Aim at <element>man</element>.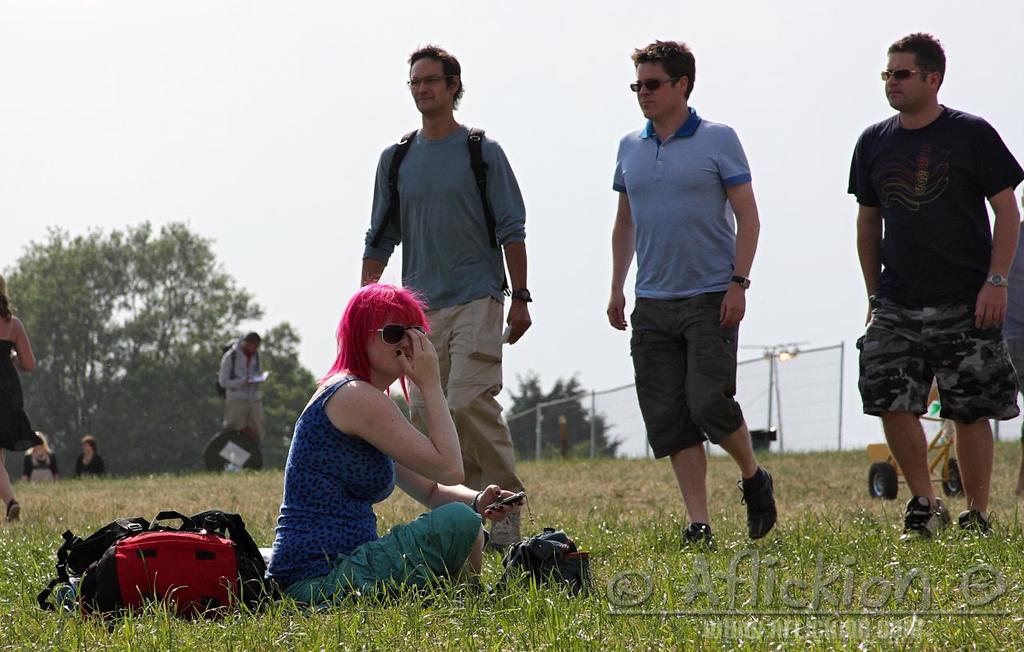
Aimed at x1=603 y1=36 x2=778 y2=558.
